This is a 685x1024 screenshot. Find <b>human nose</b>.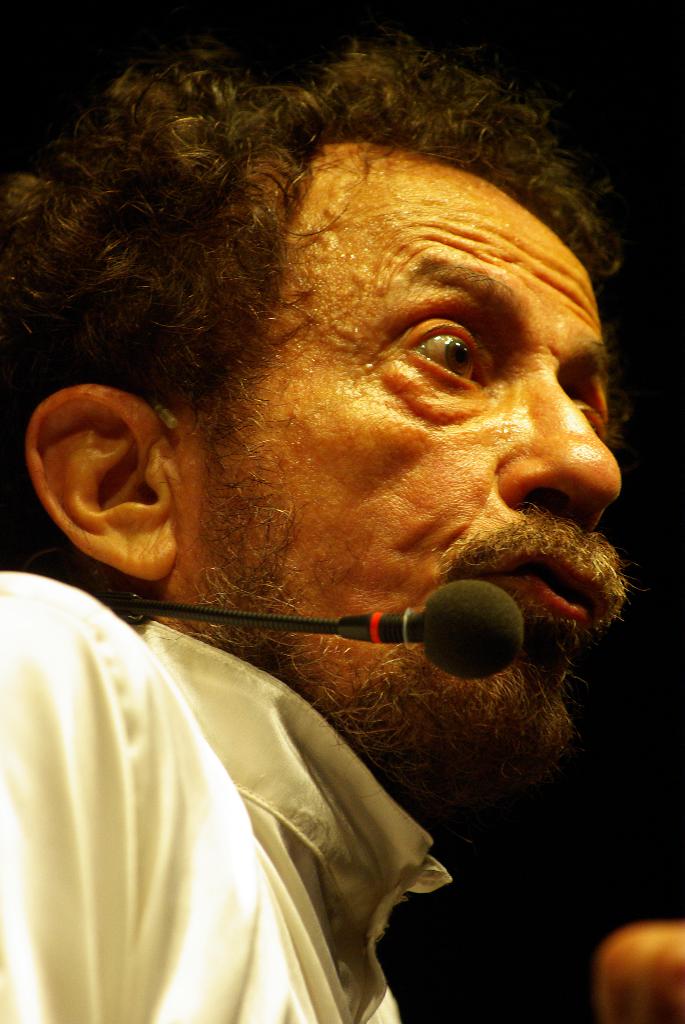
Bounding box: (x1=492, y1=373, x2=620, y2=532).
